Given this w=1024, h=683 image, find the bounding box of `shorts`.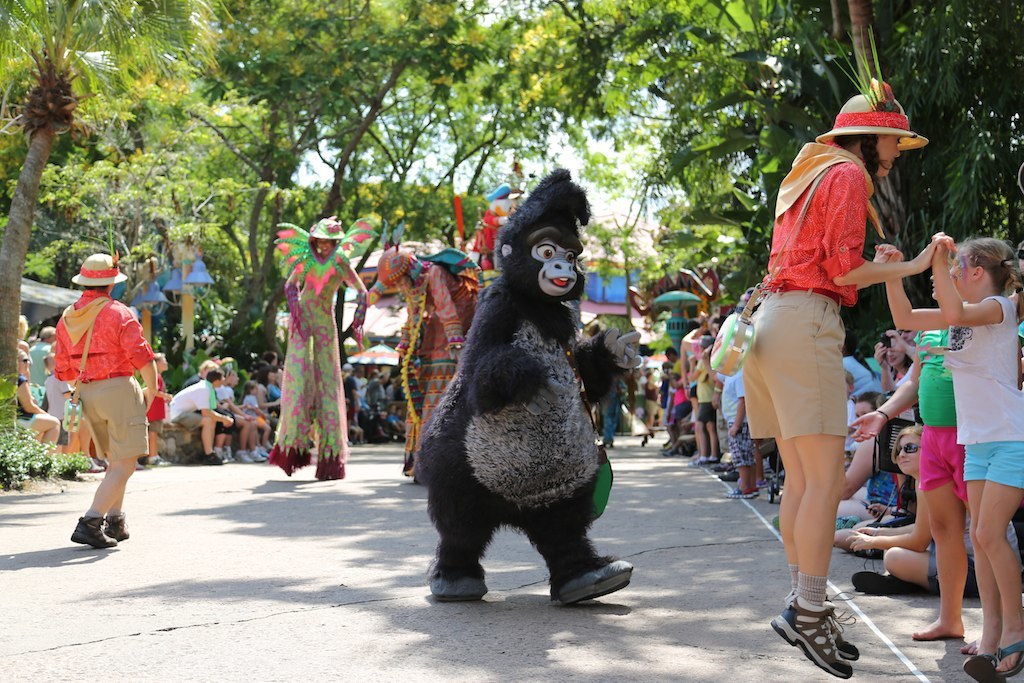
[x1=148, y1=414, x2=166, y2=431].
